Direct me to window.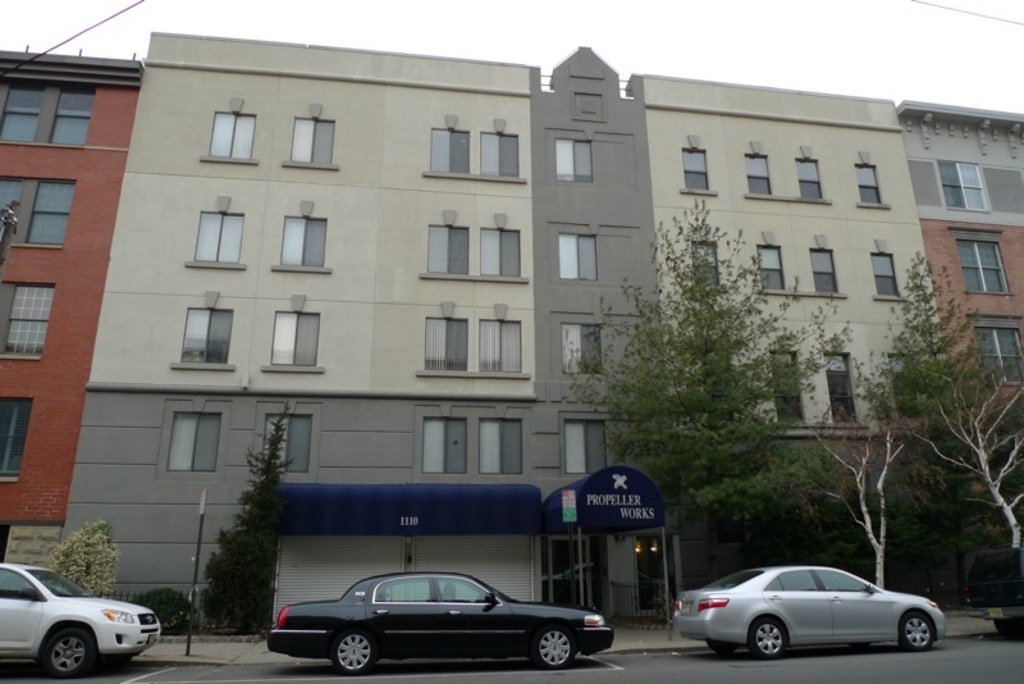
Direction: [886,355,918,414].
